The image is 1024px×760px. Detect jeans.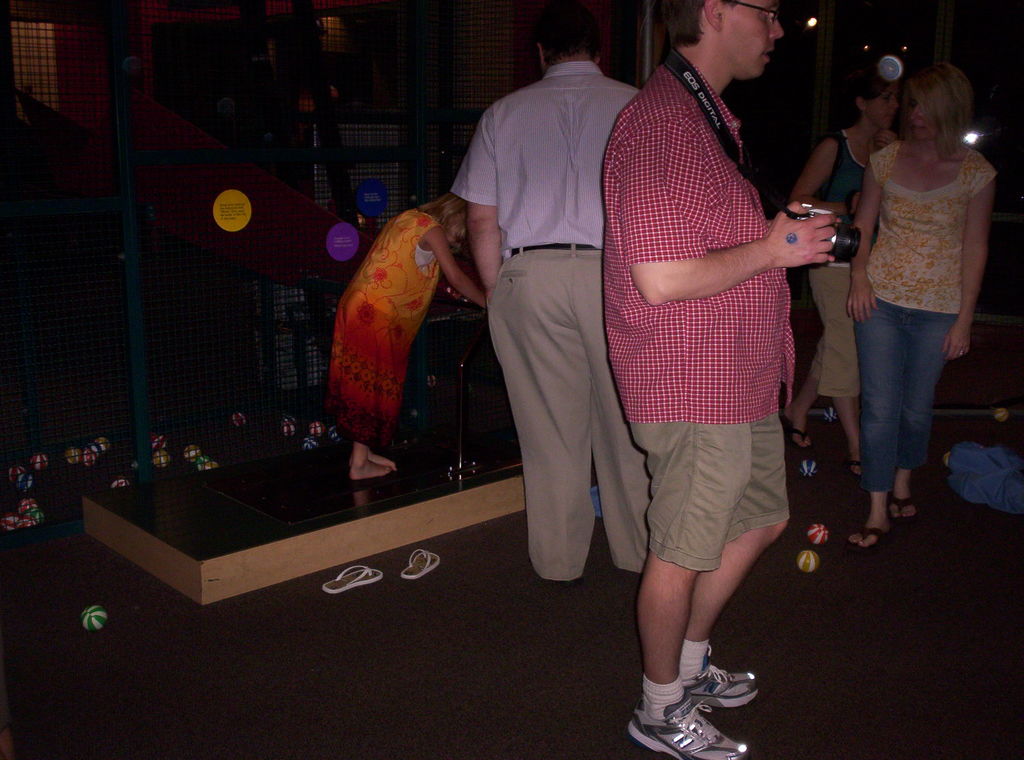
Detection: [x1=808, y1=270, x2=871, y2=392].
